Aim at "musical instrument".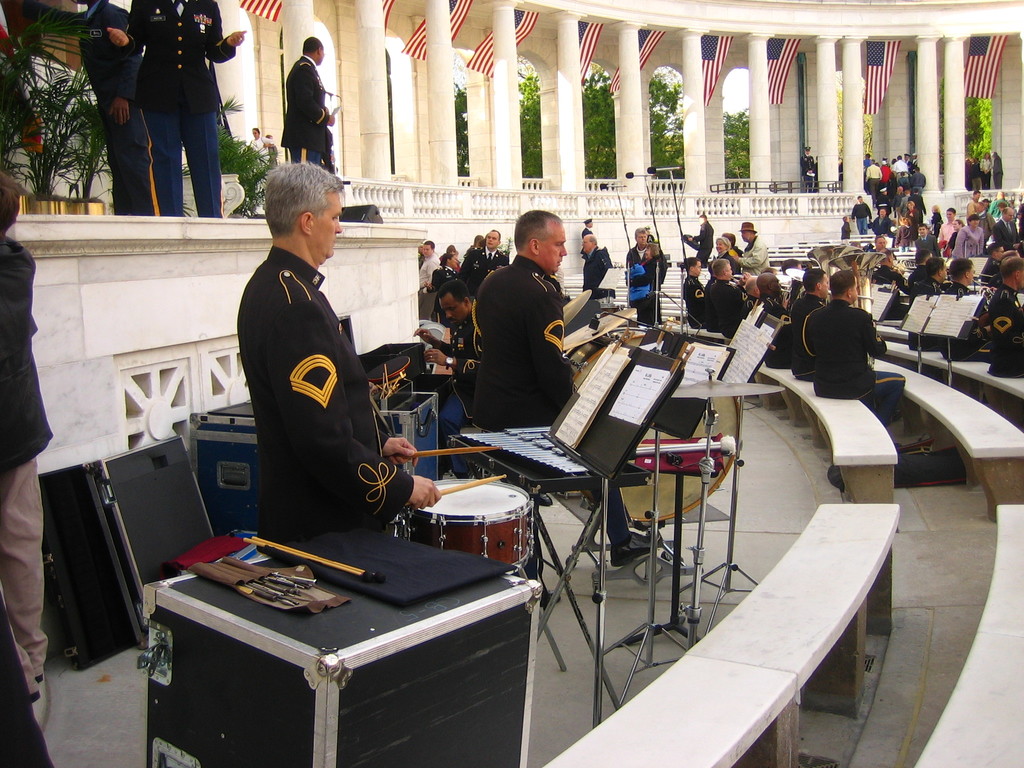
Aimed at bbox(566, 286, 596, 327).
